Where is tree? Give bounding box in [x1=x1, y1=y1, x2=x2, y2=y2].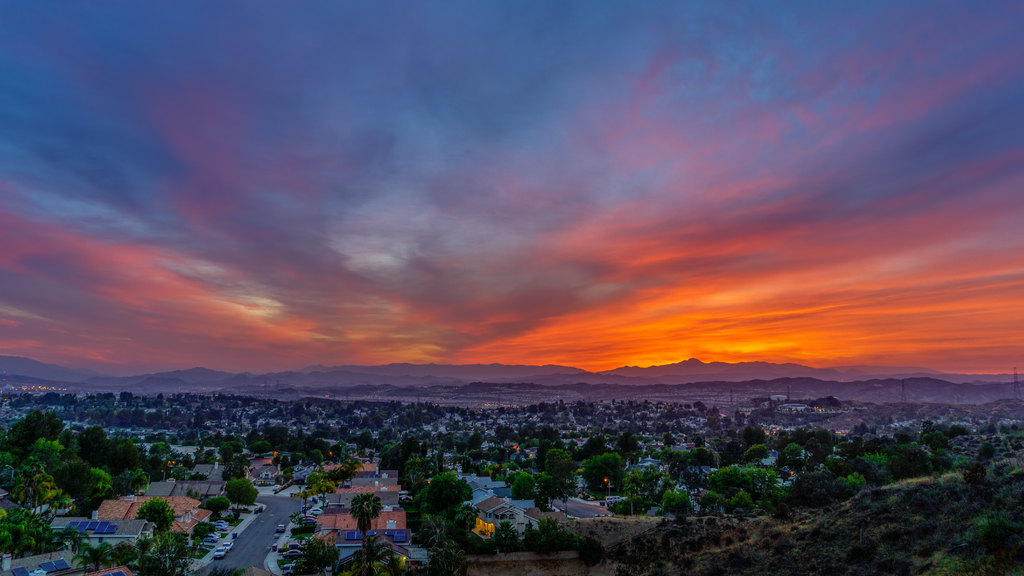
[x1=353, y1=490, x2=378, y2=547].
